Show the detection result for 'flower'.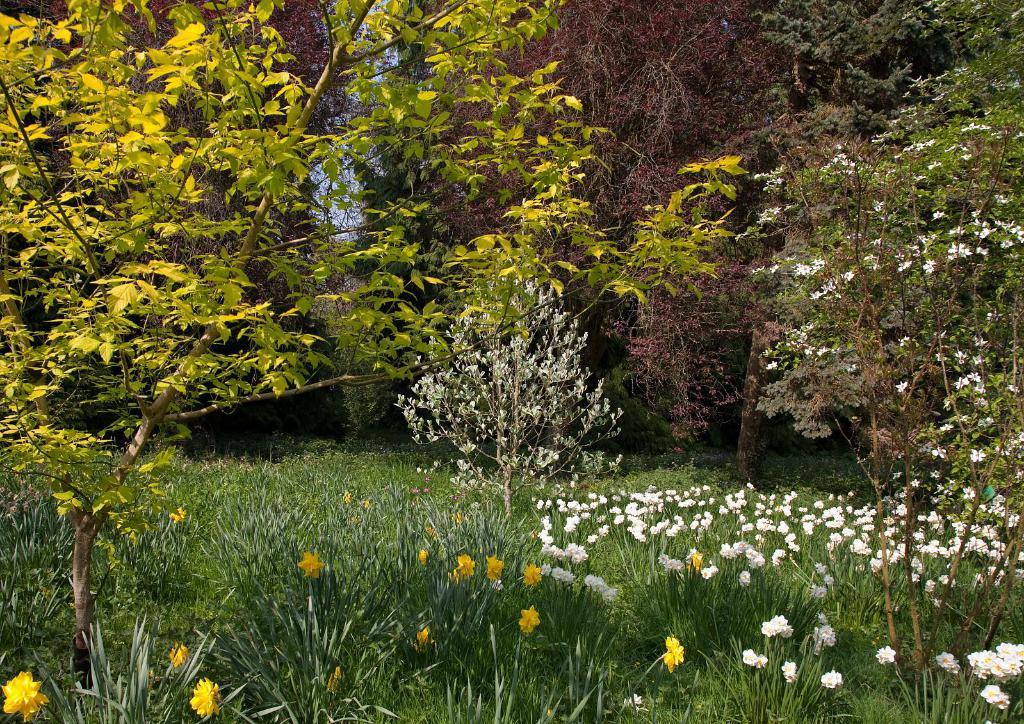
[745, 650, 768, 667].
